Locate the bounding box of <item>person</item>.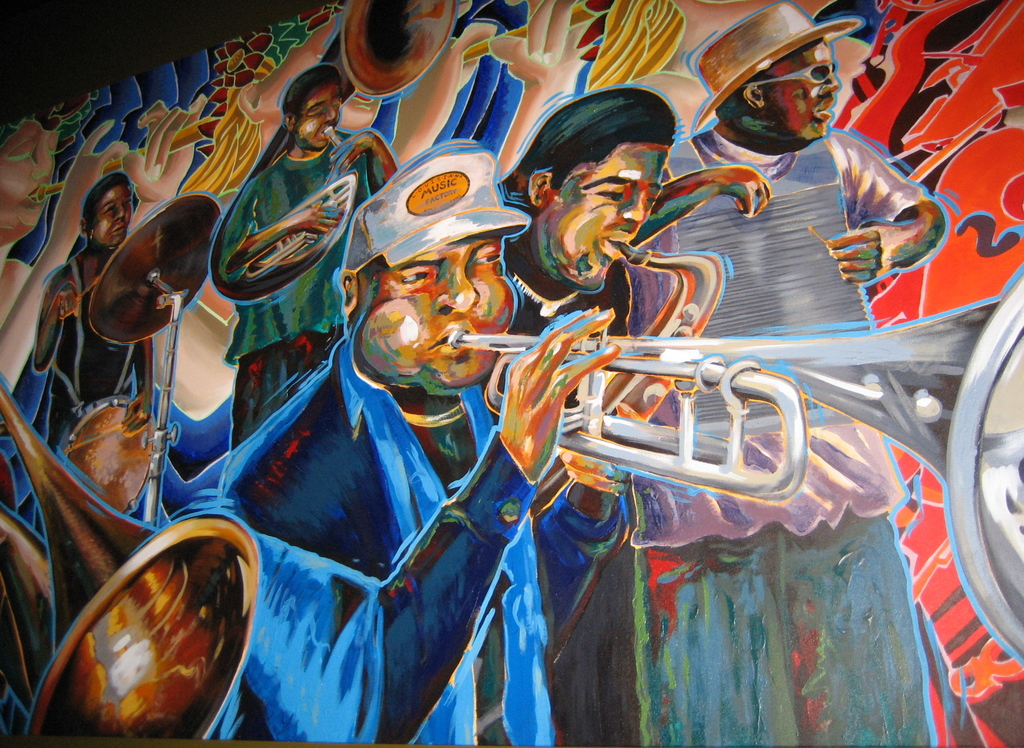
Bounding box: bbox=(206, 46, 403, 460).
